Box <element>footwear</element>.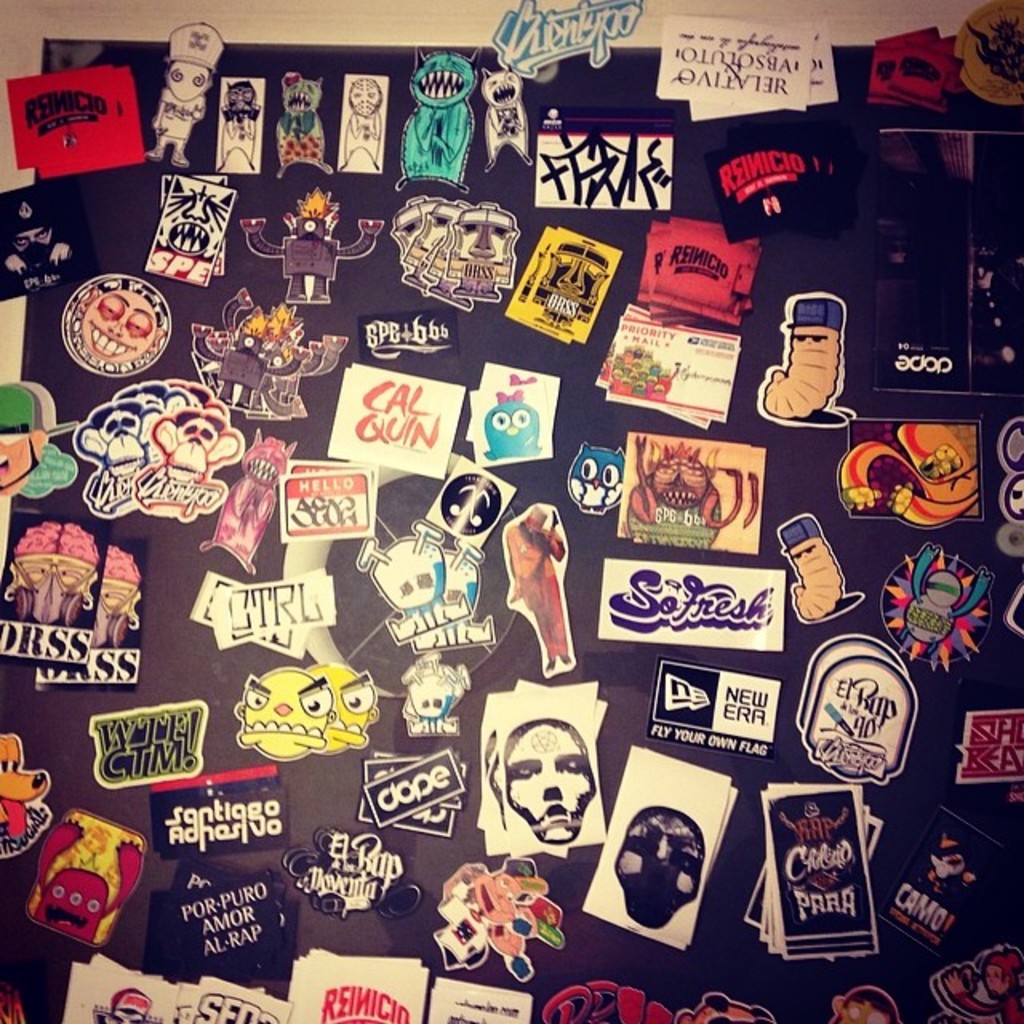
bbox=[310, 293, 330, 304].
